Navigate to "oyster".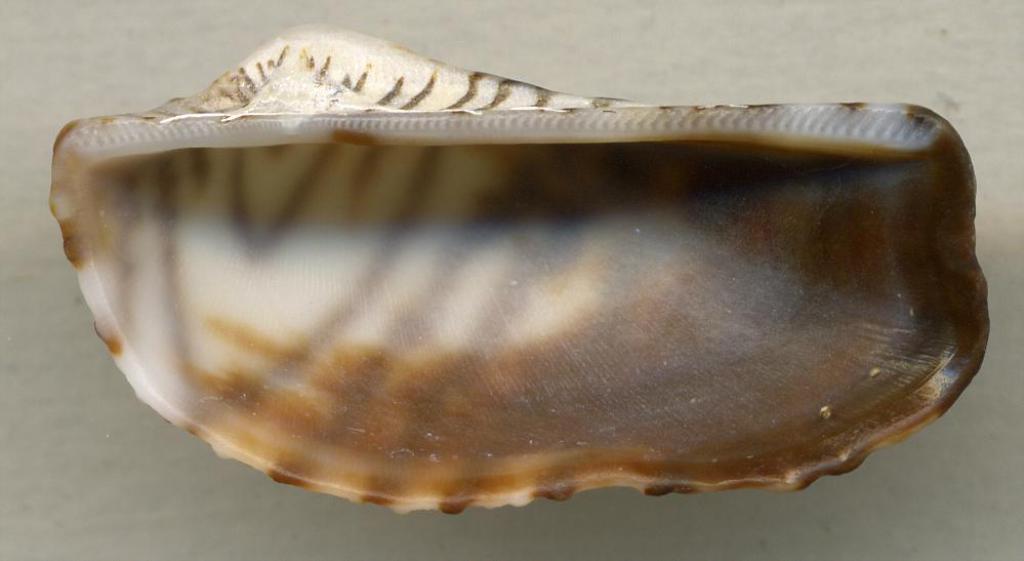
Navigation target: 44/19/990/516.
